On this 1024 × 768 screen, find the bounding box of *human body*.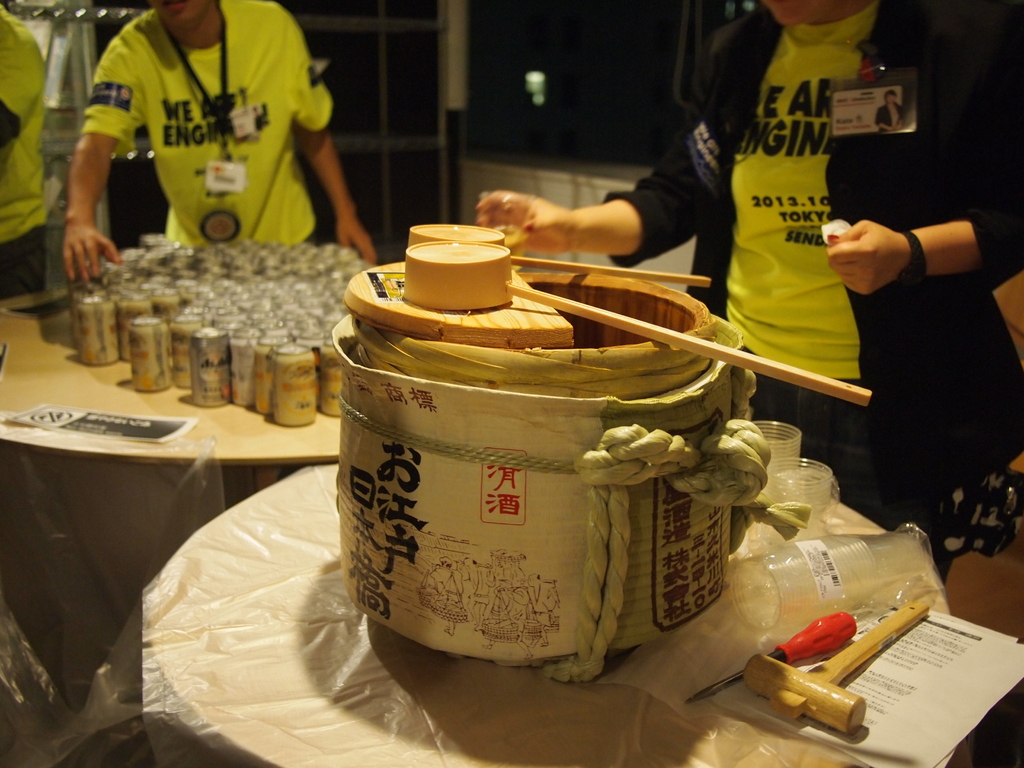
Bounding box: BBox(56, 0, 379, 272).
